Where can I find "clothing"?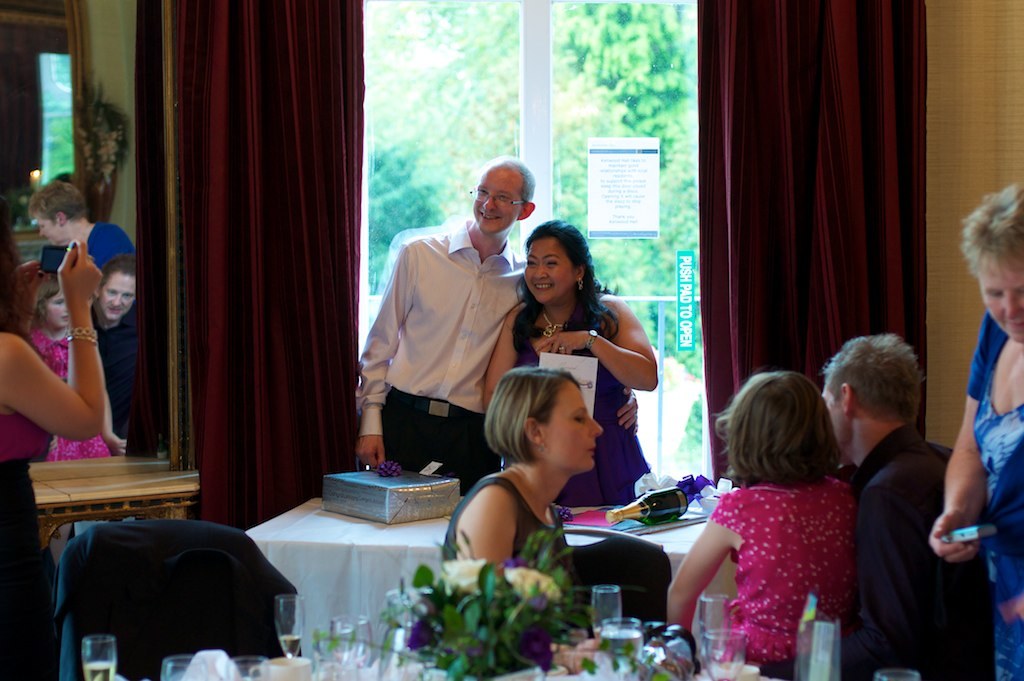
You can find it at bbox=[444, 462, 585, 638].
